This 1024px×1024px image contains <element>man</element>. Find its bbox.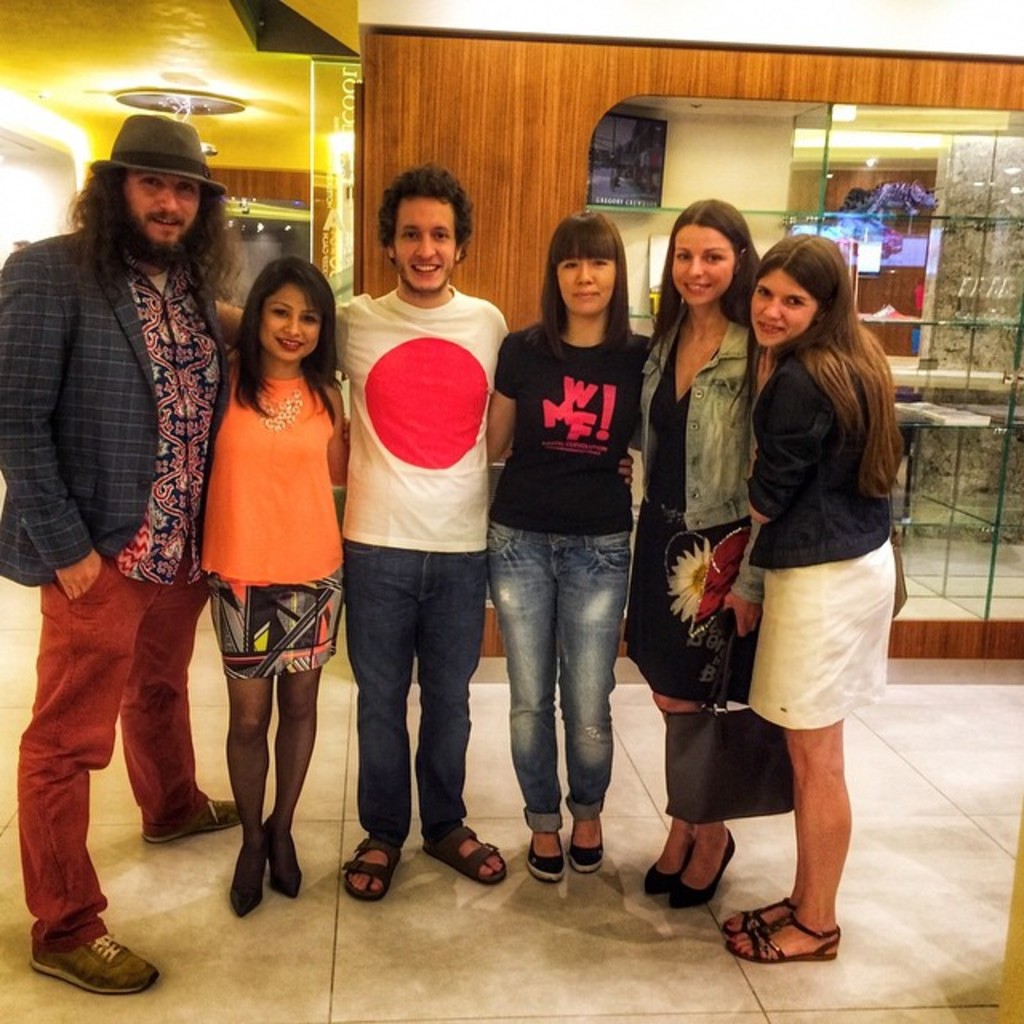
BBox(26, 86, 243, 944).
